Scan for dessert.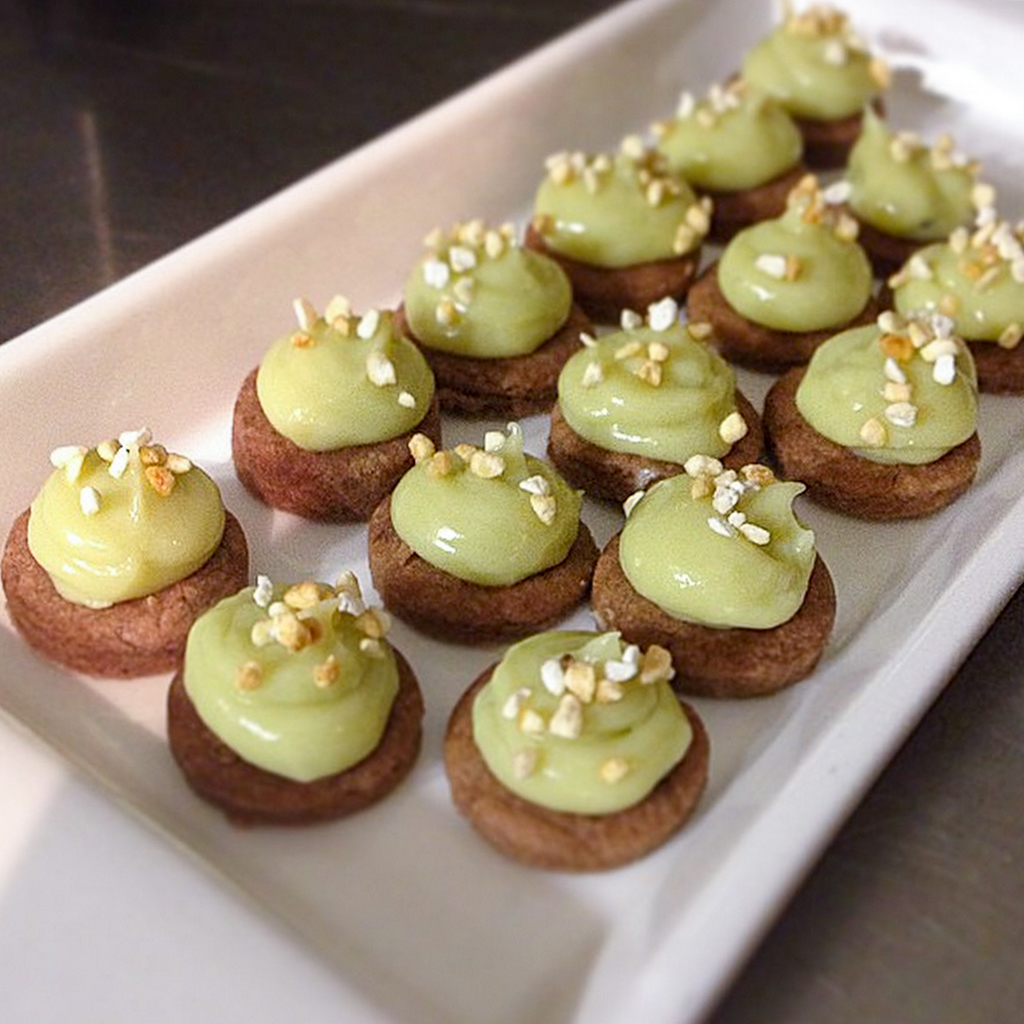
Scan result: {"x1": 519, "y1": 138, "x2": 712, "y2": 327}.
